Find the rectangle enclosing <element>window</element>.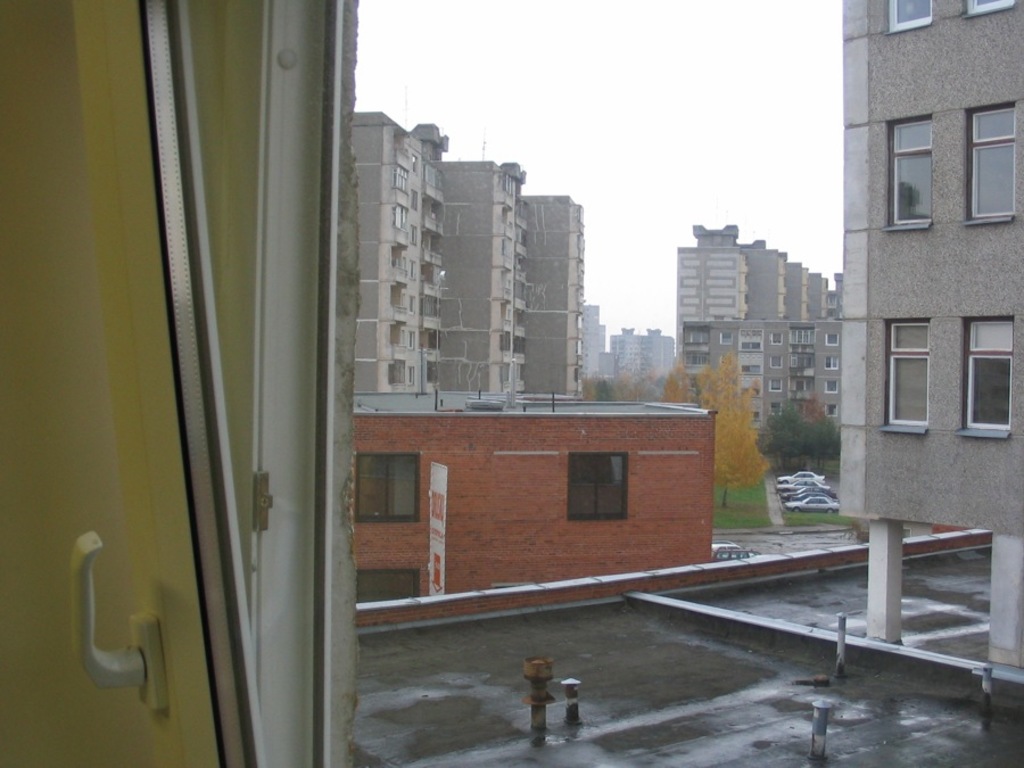
[x1=354, y1=565, x2=420, y2=601].
